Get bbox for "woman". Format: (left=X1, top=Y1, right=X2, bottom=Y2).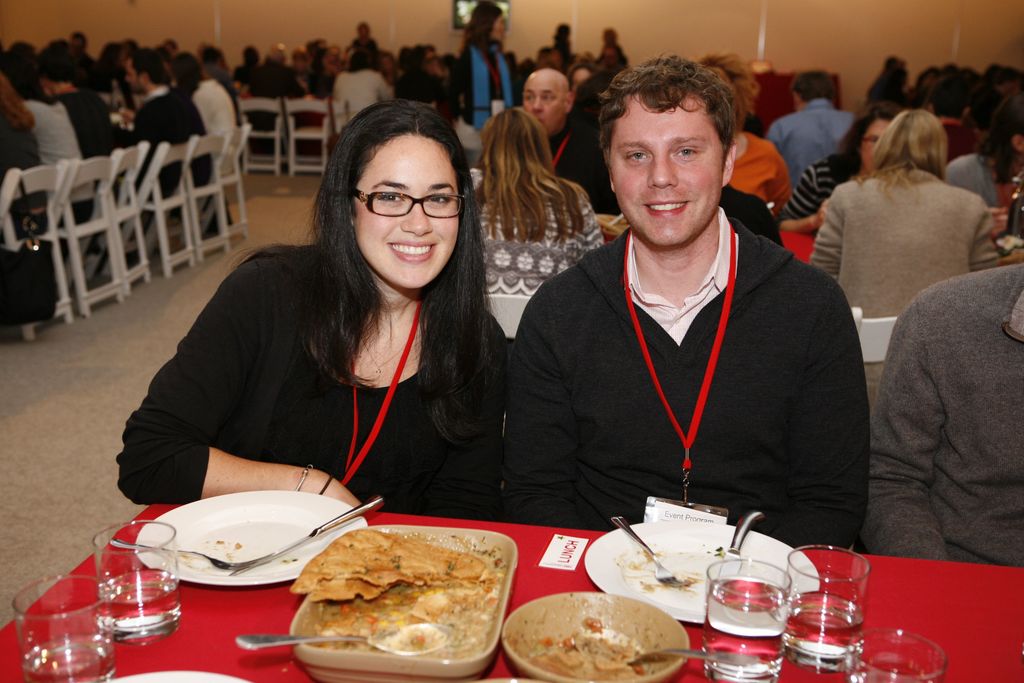
(left=198, top=45, right=248, bottom=128).
